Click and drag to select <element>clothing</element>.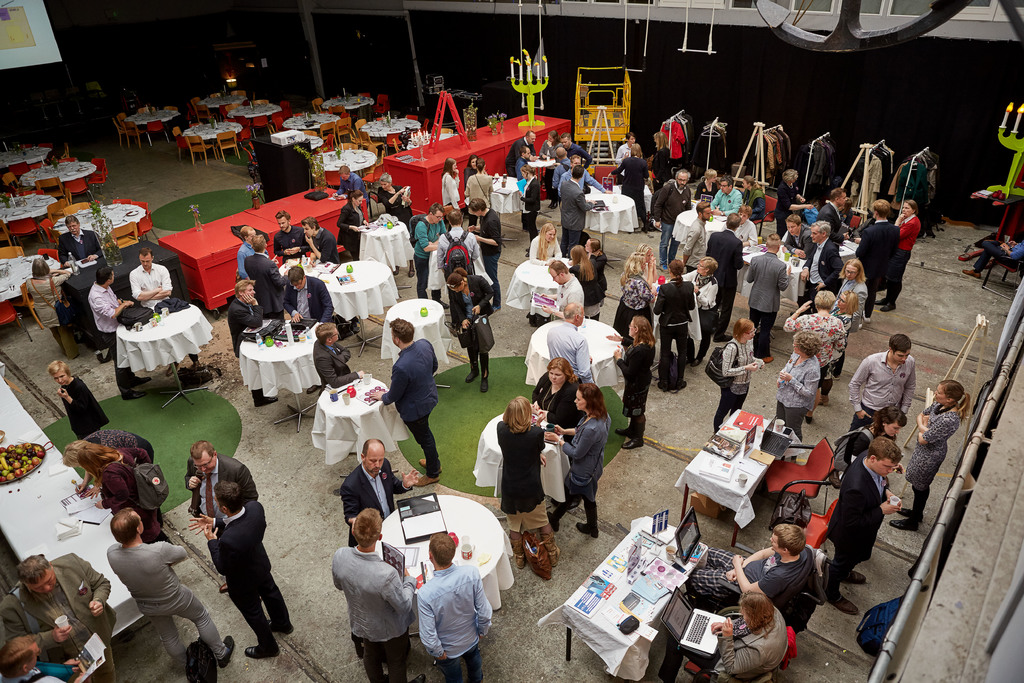
Selection: (619, 343, 648, 419).
